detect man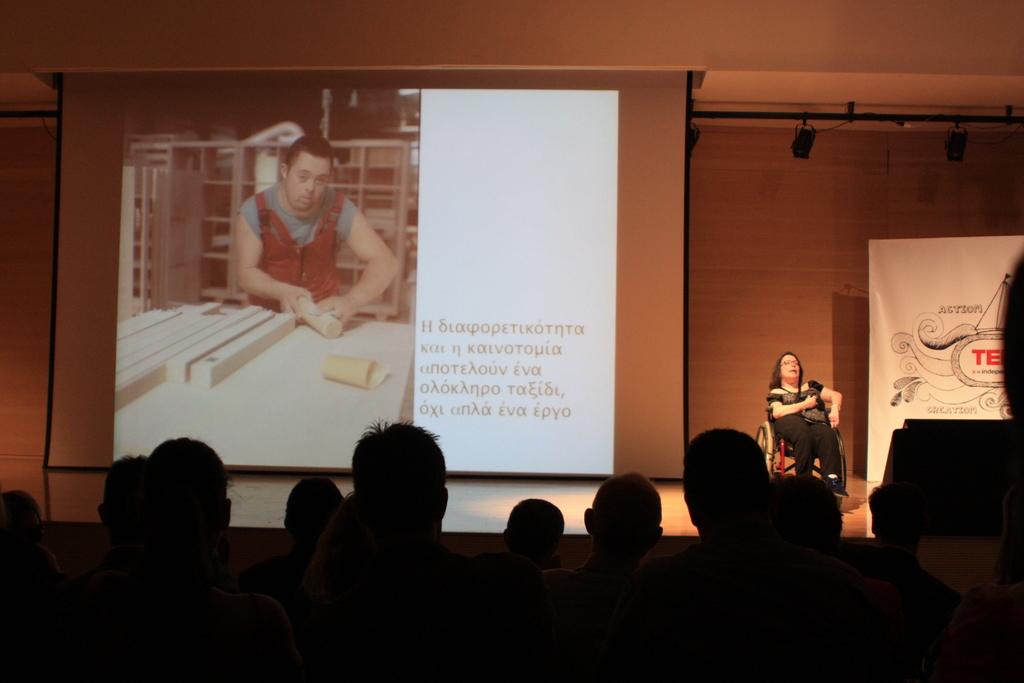
[350, 415, 450, 532]
